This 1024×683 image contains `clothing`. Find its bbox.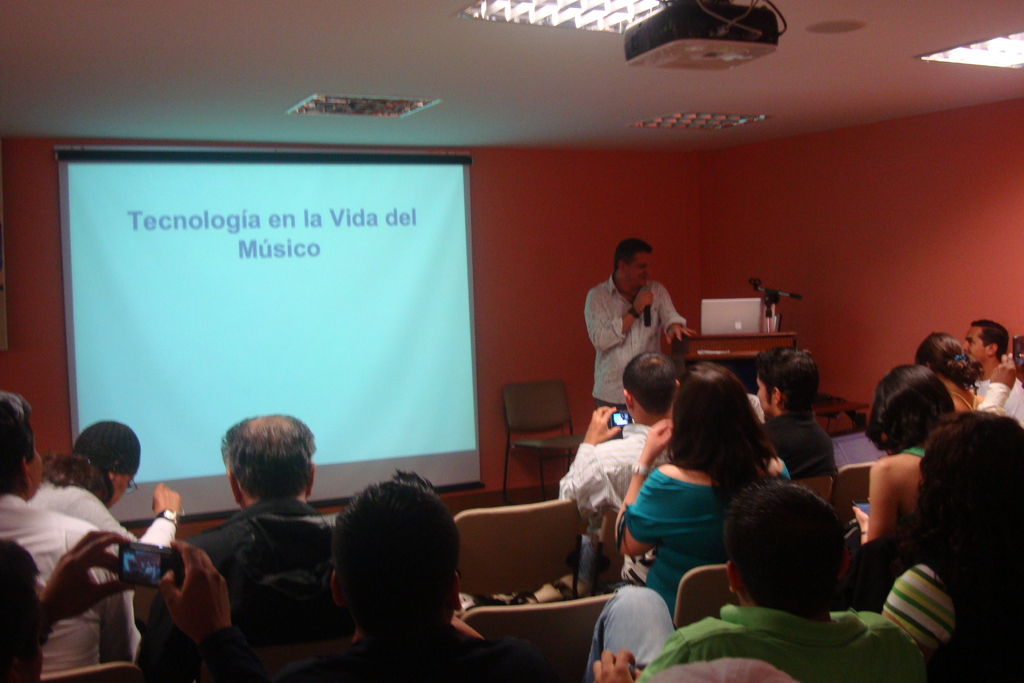
select_region(131, 493, 337, 678).
